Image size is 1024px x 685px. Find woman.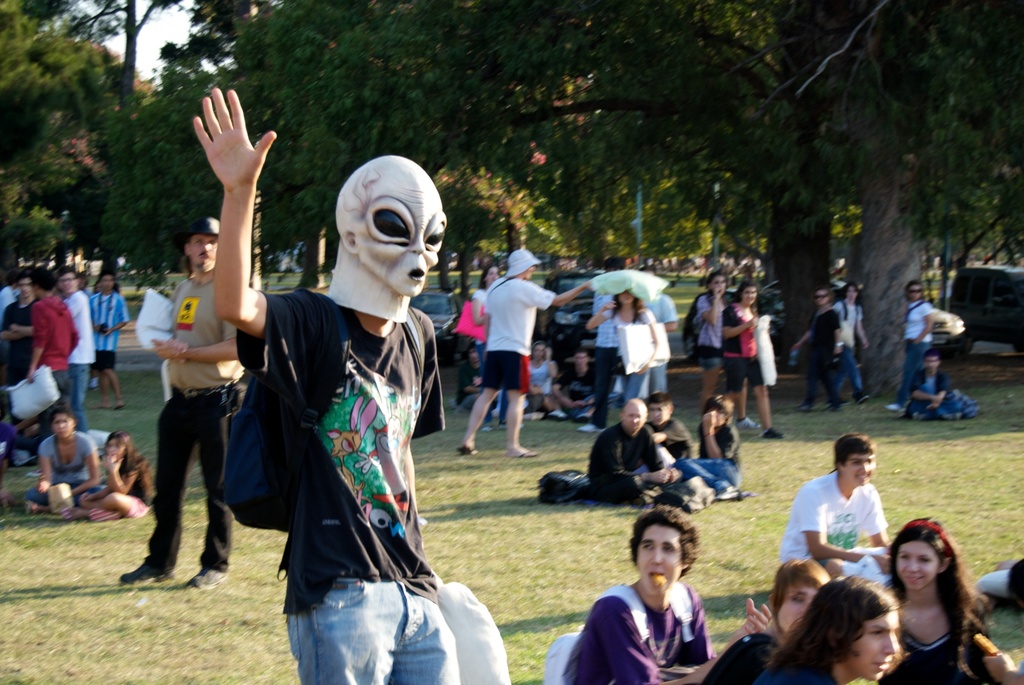
Rect(875, 524, 994, 682).
